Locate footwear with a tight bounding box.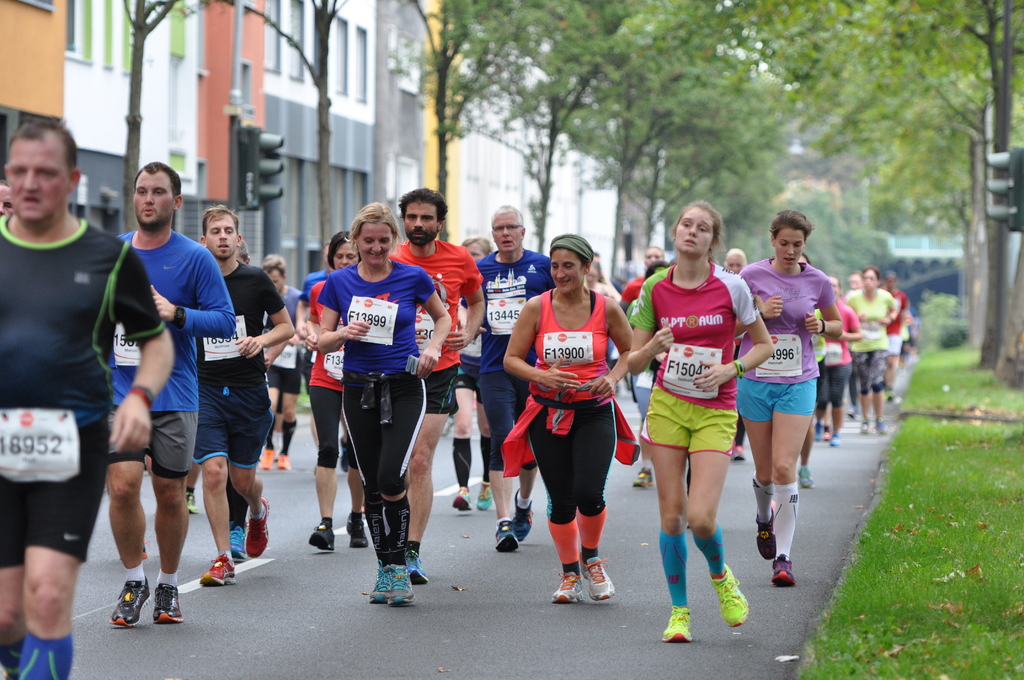
(left=186, top=485, right=201, bottom=514).
